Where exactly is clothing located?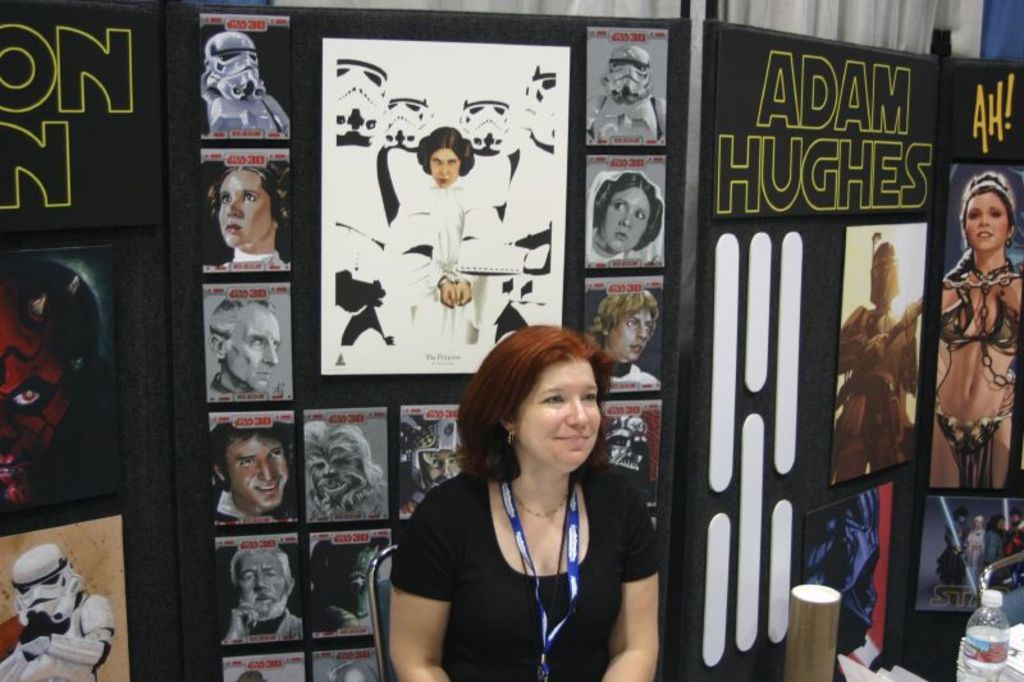
Its bounding box is bbox=[393, 447, 636, 667].
